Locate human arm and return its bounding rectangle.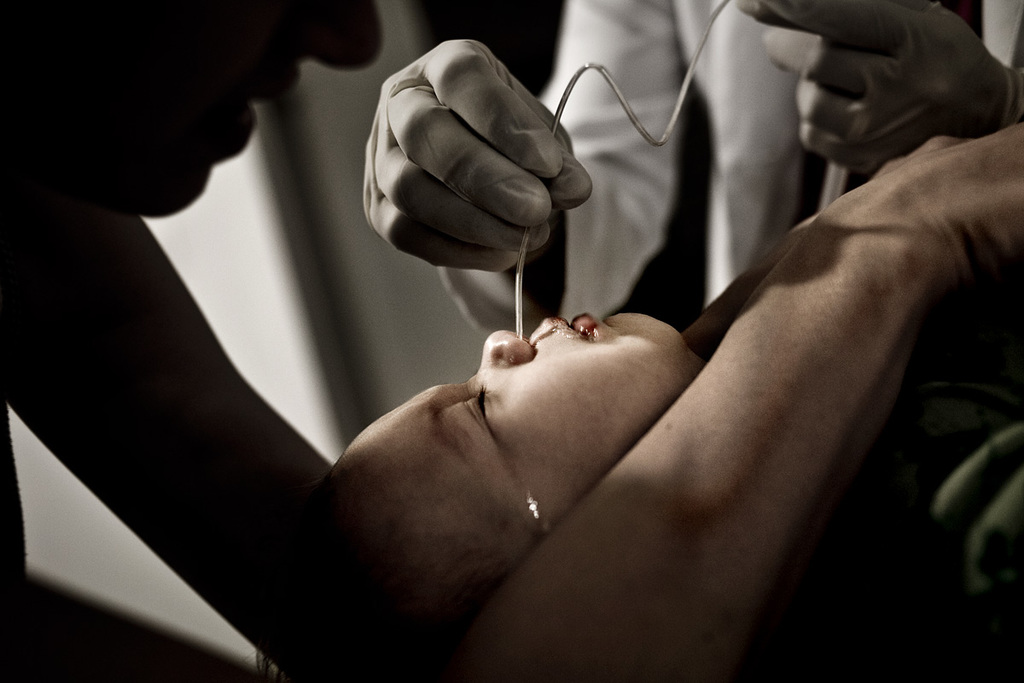
[0,156,486,682].
